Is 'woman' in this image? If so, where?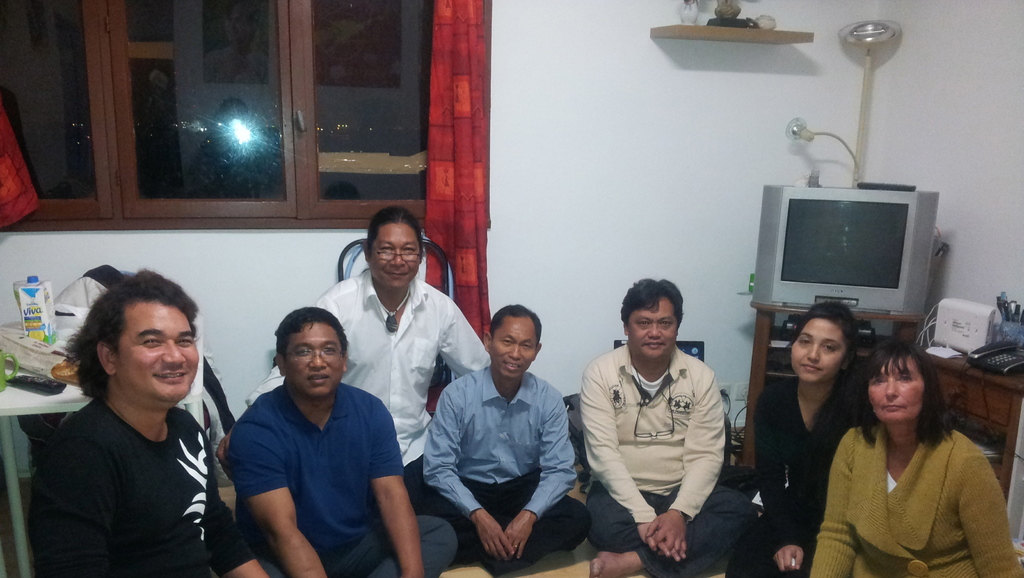
Yes, at [210,210,492,509].
